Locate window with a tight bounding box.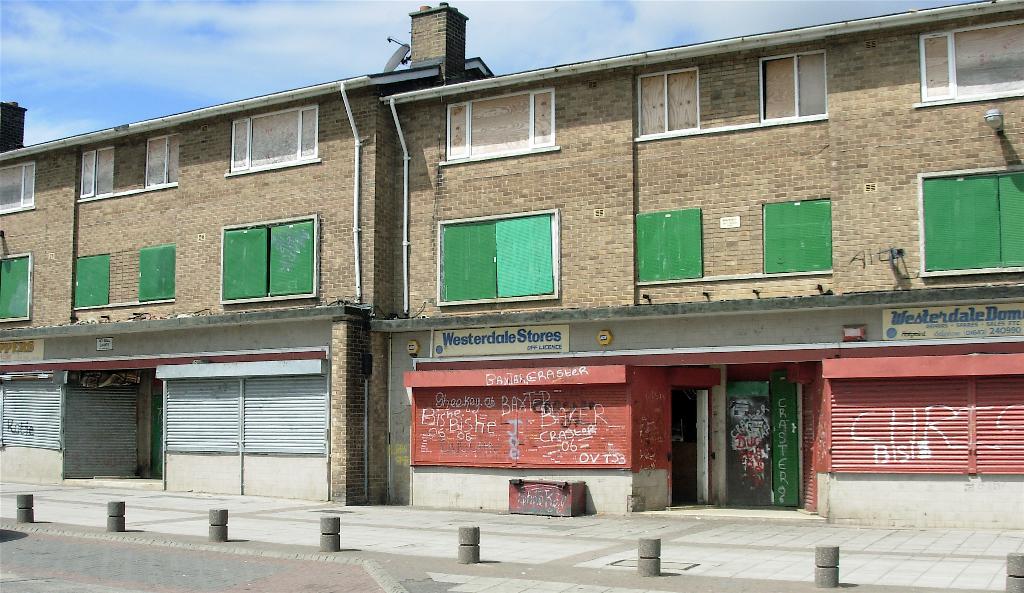
bbox(0, 161, 37, 217).
